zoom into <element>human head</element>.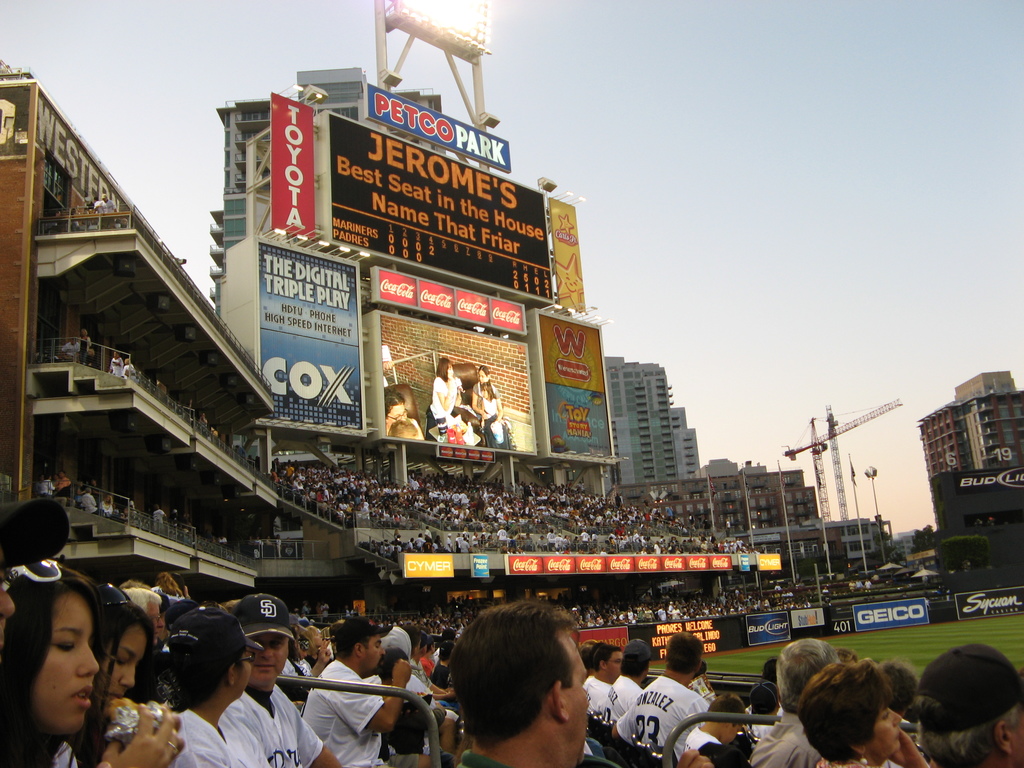
Zoom target: bbox=[388, 418, 420, 439].
